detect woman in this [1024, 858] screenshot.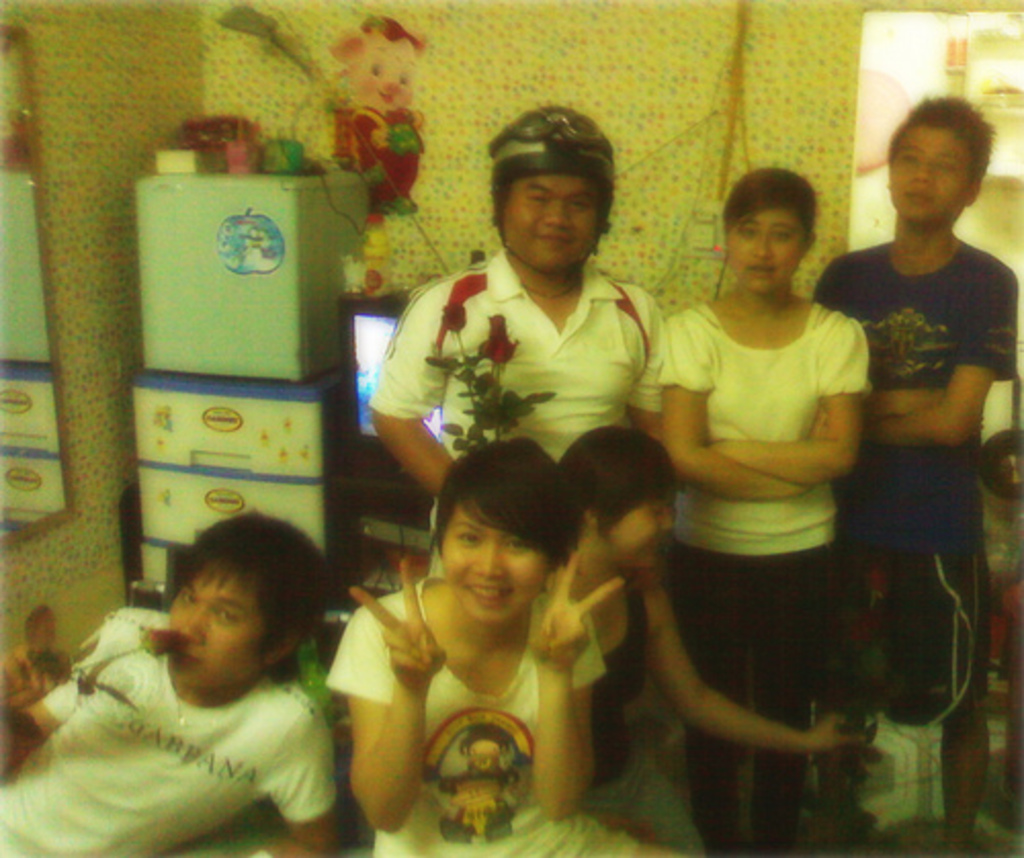
Detection: <region>659, 166, 877, 856</region>.
